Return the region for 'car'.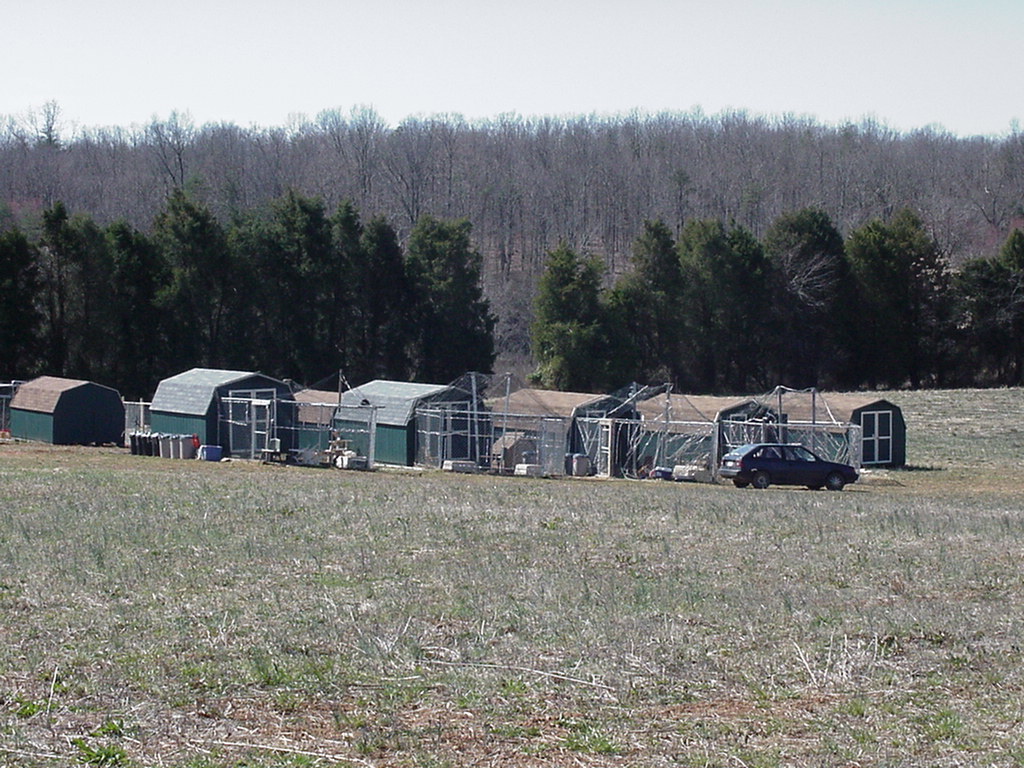
[720, 444, 860, 490].
